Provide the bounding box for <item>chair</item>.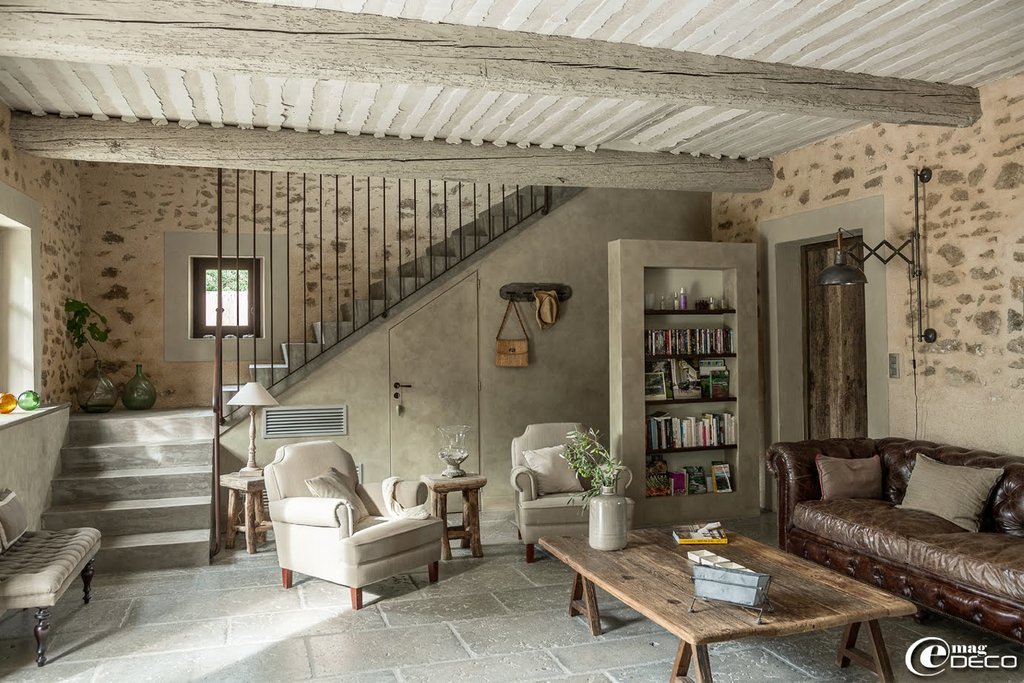
bbox=[508, 418, 635, 561].
